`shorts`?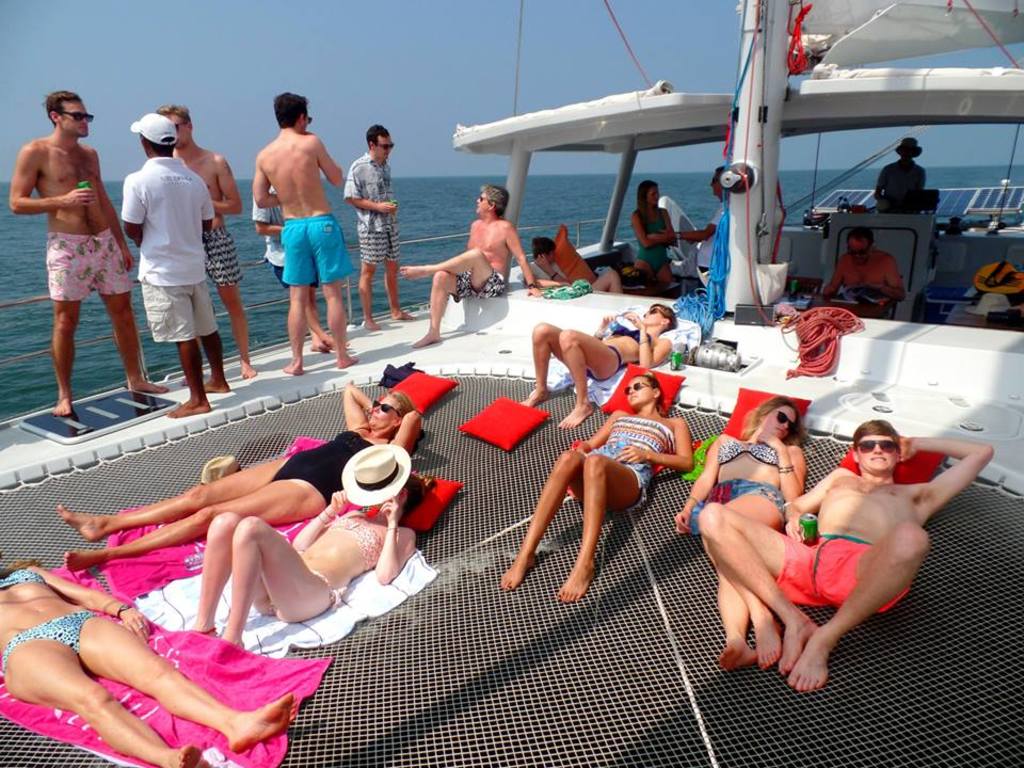
281:212:354:285
